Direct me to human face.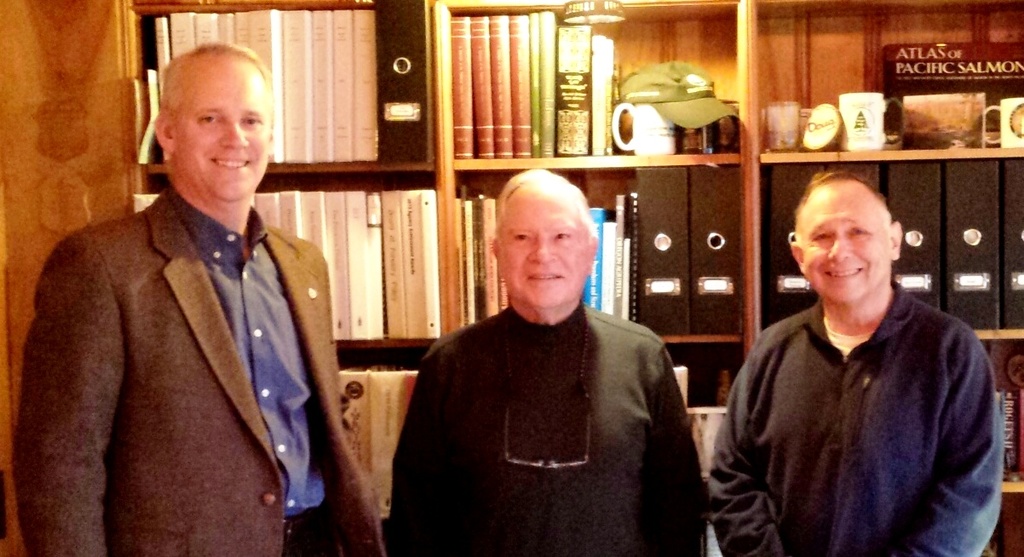
Direction: locate(178, 59, 276, 204).
